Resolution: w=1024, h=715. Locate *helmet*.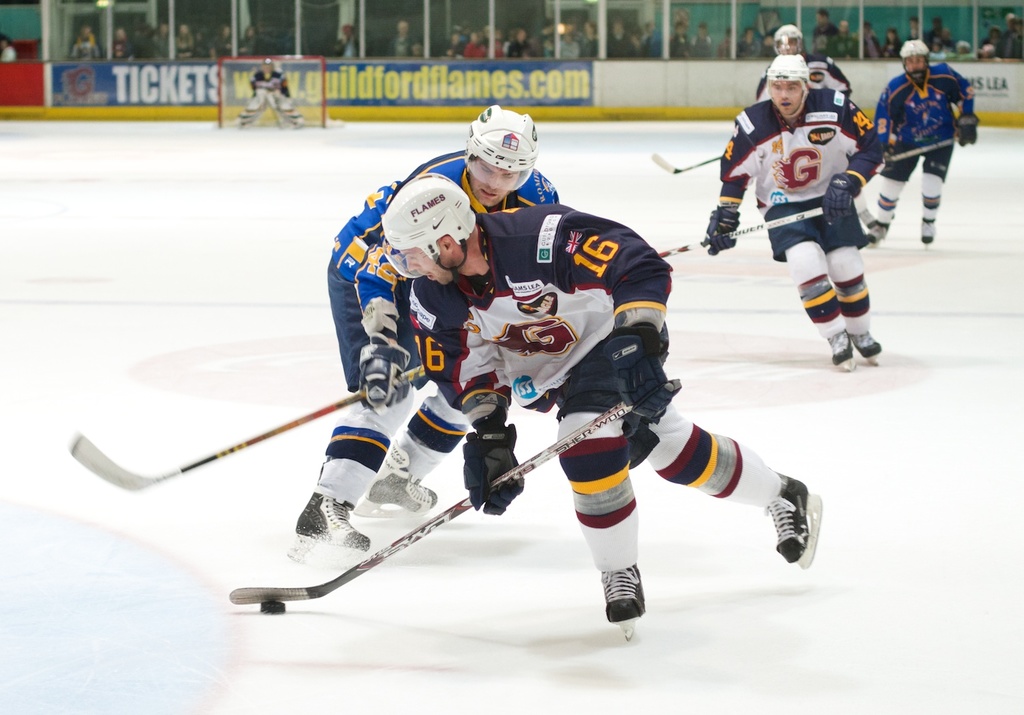
[375,177,476,278].
